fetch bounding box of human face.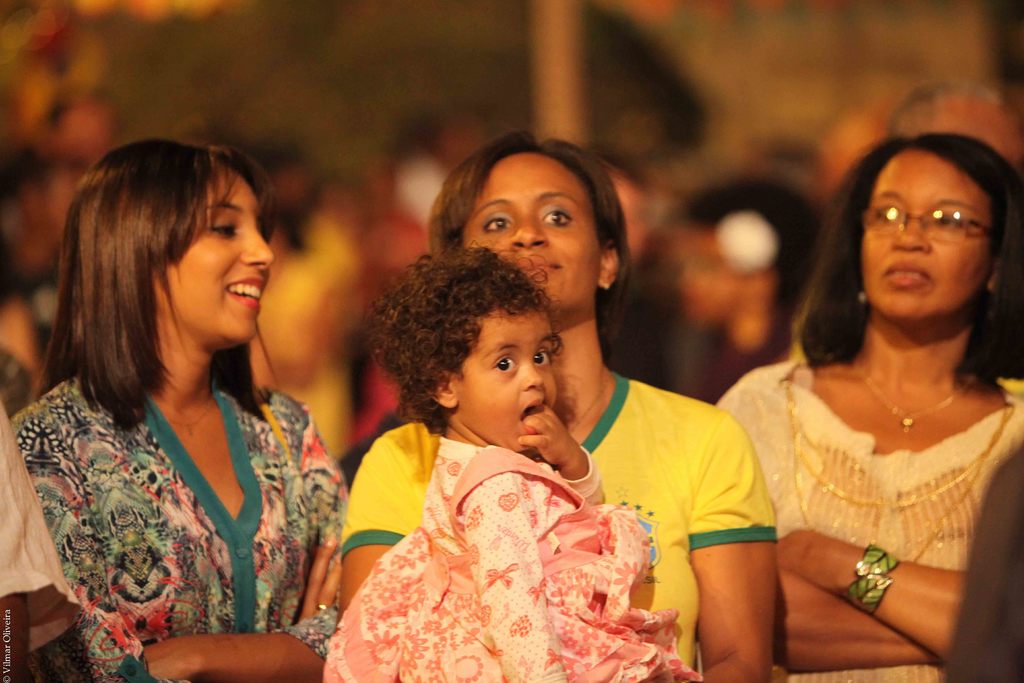
Bbox: box=[464, 151, 600, 317].
